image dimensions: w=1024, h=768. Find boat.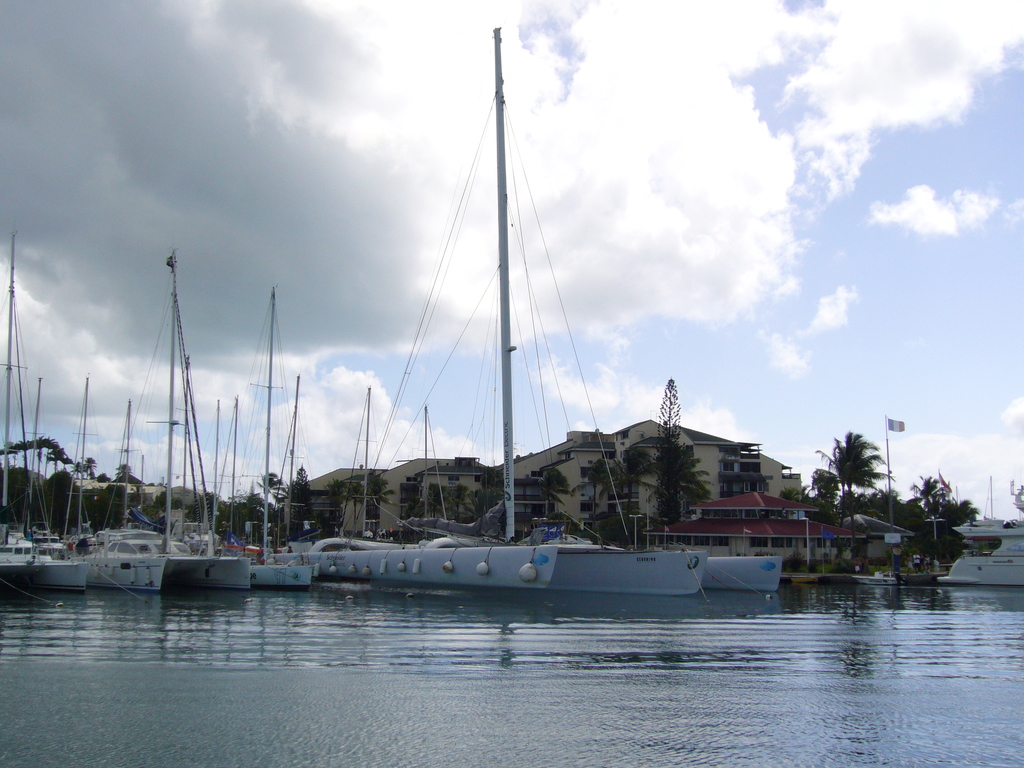
box(938, 474, 1023, 589).
